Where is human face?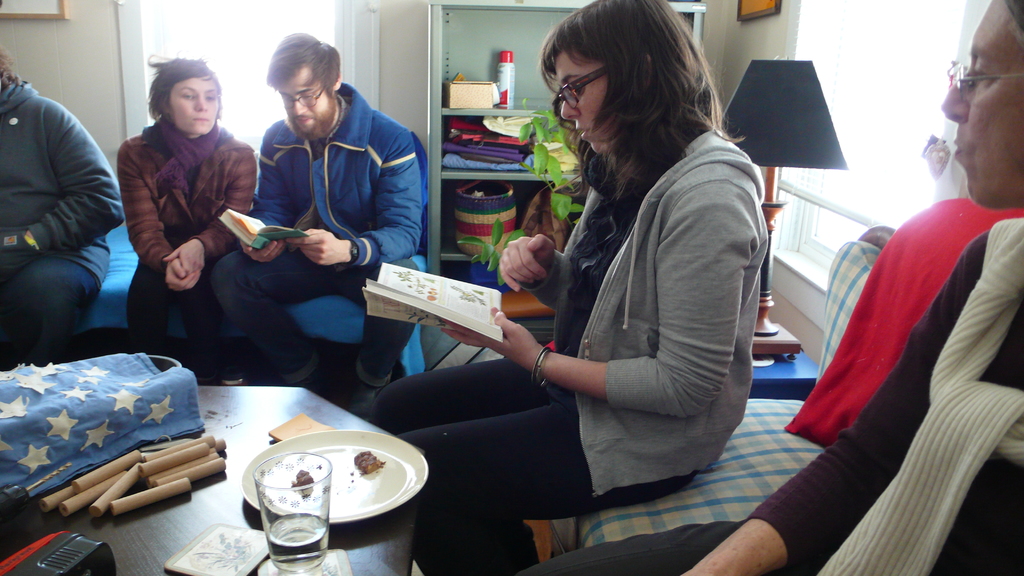
(x1=282, y1=64, x2=329, y2=136).
